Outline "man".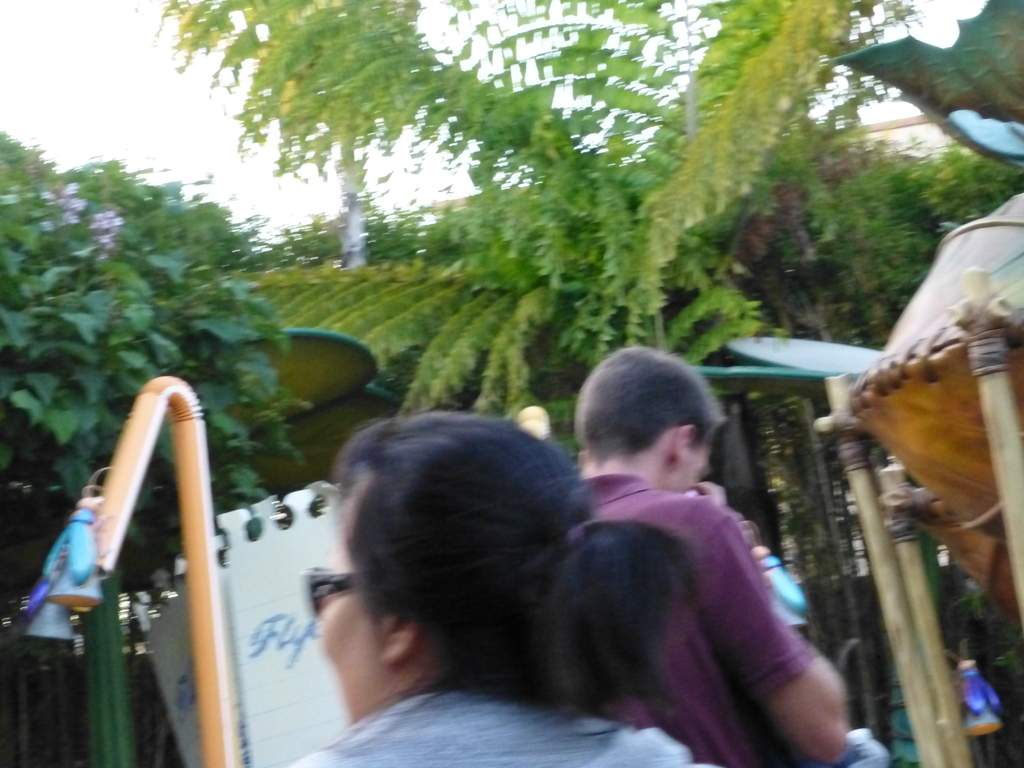
Outline: crop(566, 348, 865, 767).
